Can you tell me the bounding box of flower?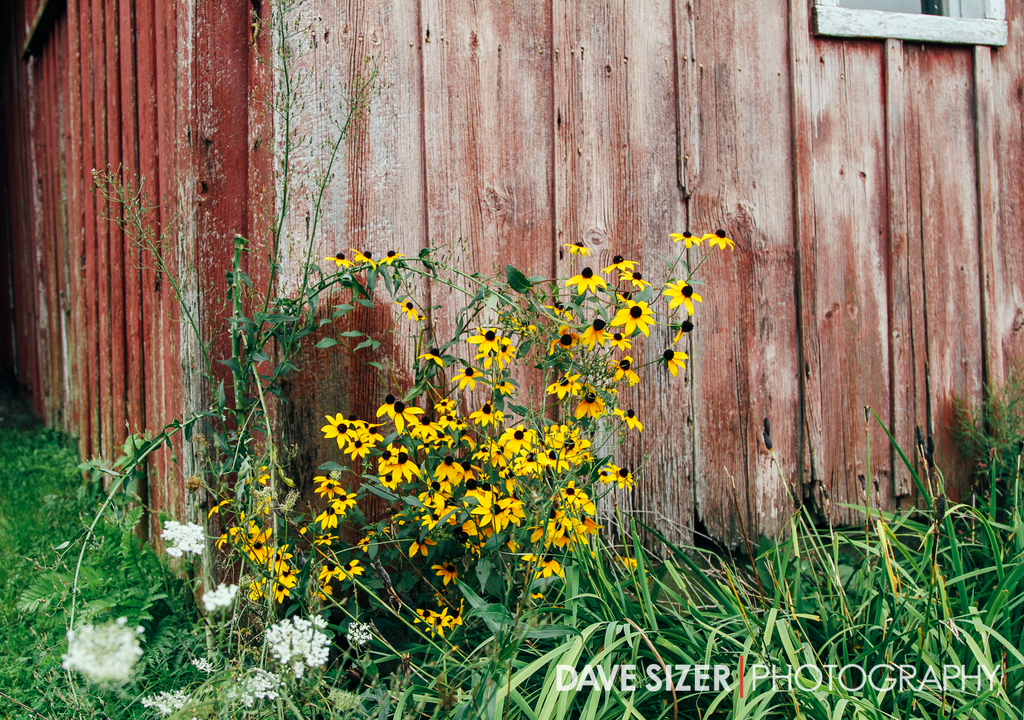
BBox(662, 345, 690, 376).
